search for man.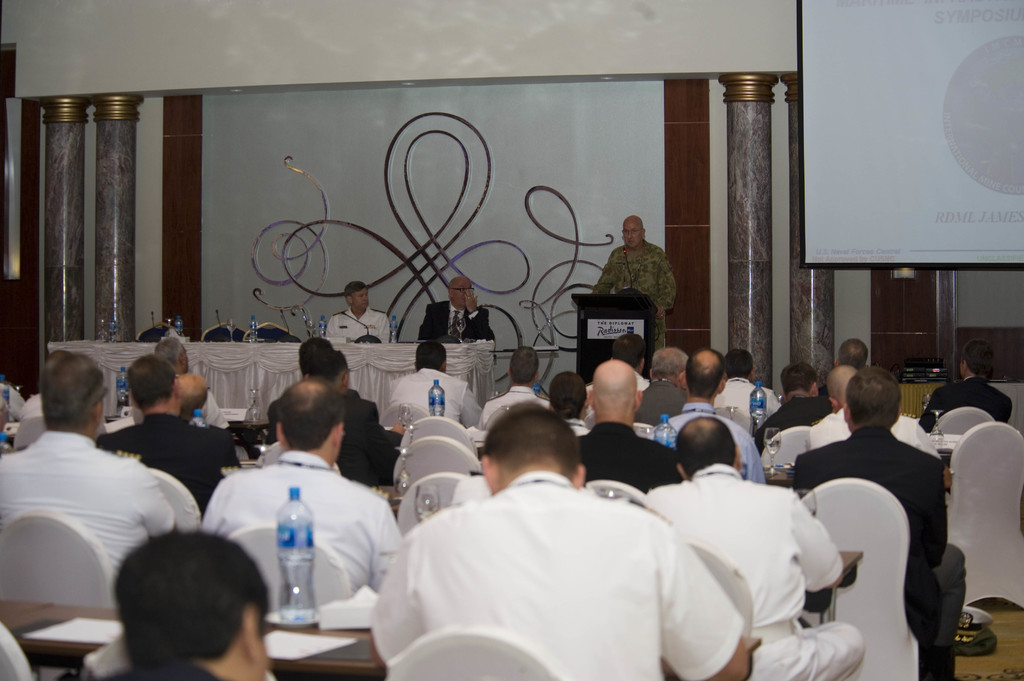
Found at x1=664 y1=351 x2=755 y2=482.
